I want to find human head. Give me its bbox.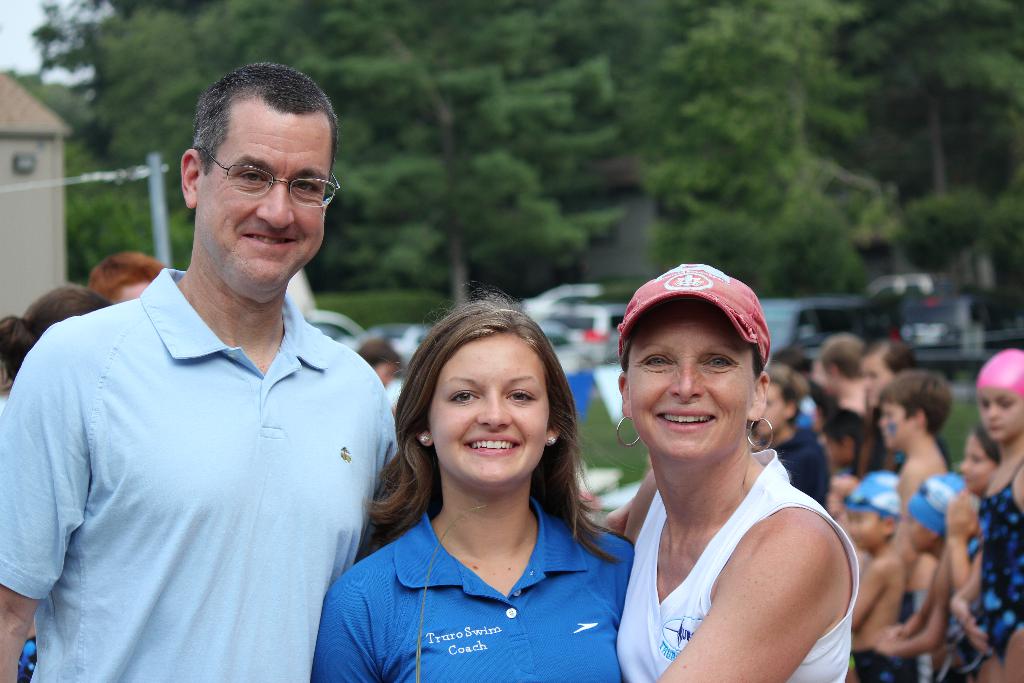
<box>92,252,168,294</box>.
